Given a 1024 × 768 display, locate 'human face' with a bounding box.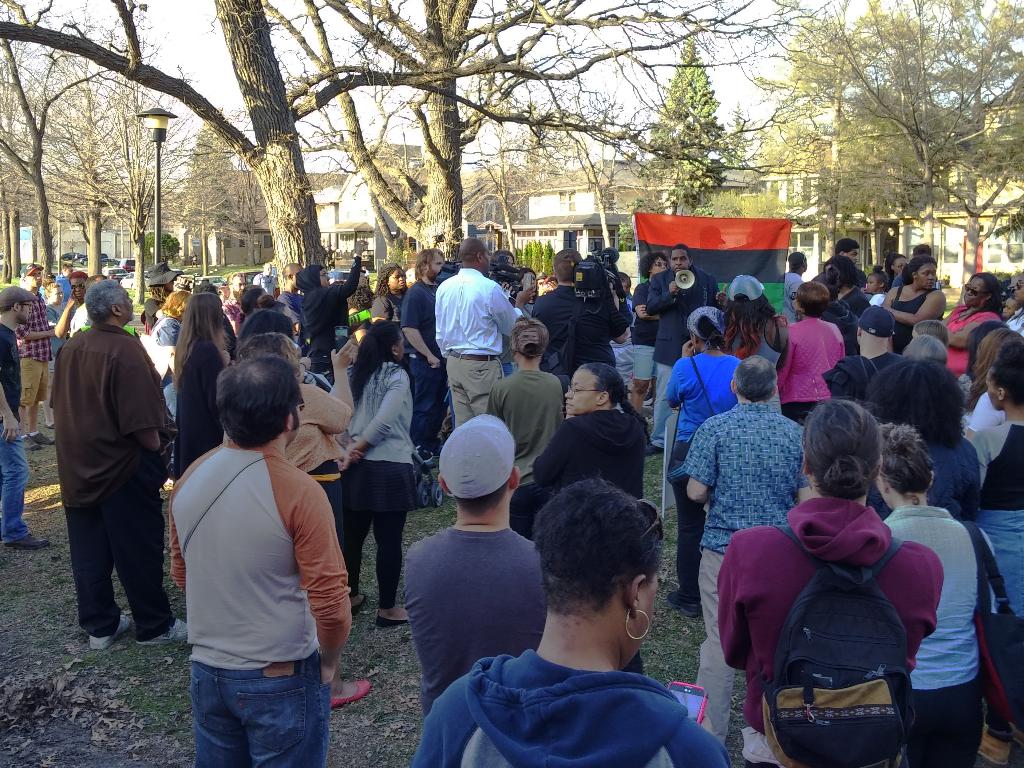
Located: (26,268,45,291).
